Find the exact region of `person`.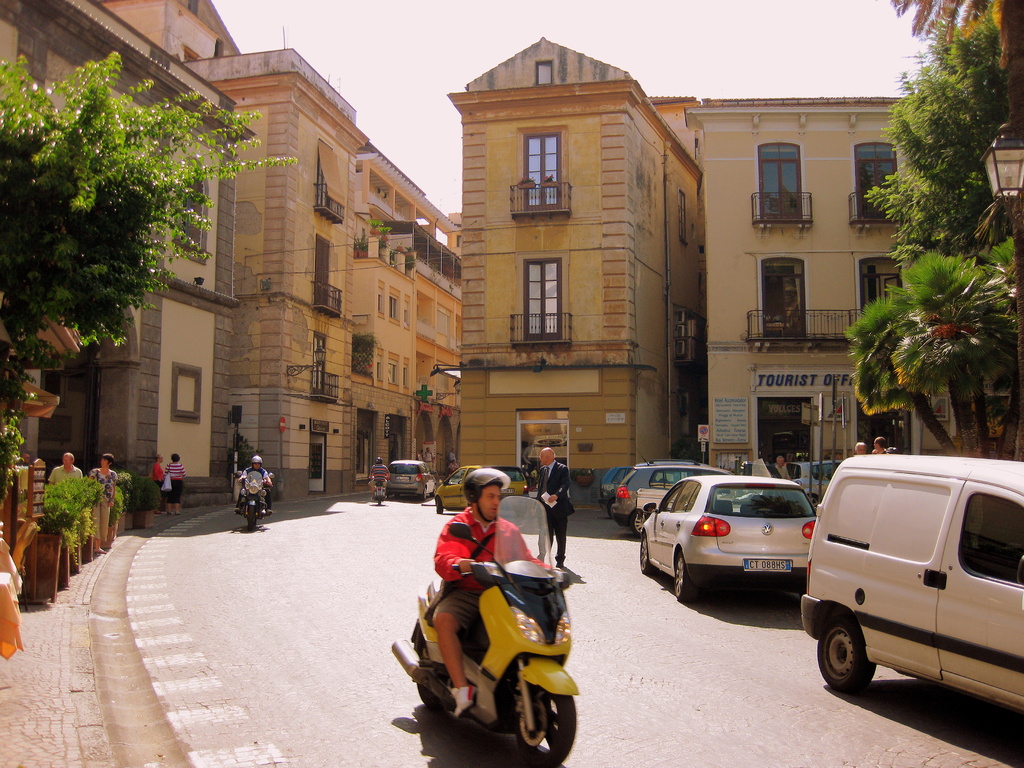
Exact region: <box>150,454,164,513</box>.
